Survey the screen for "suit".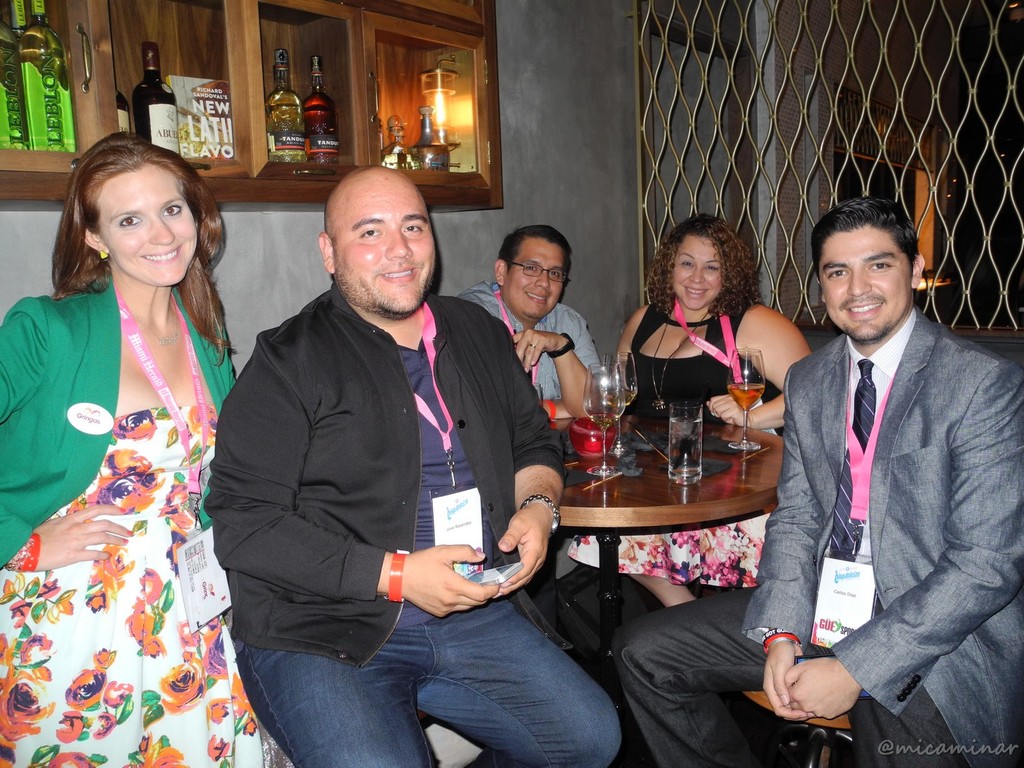
Survey found: <bbox>613, 310, 1021, 767</bbox>.
